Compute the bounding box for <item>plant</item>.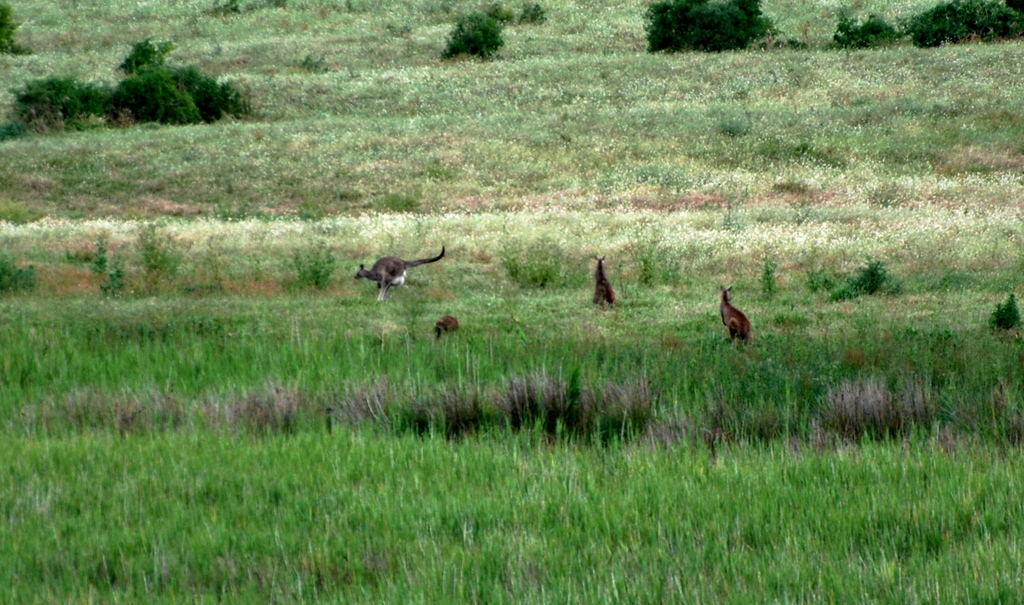
x1=825 y1=0 x2=911 y2=51.
